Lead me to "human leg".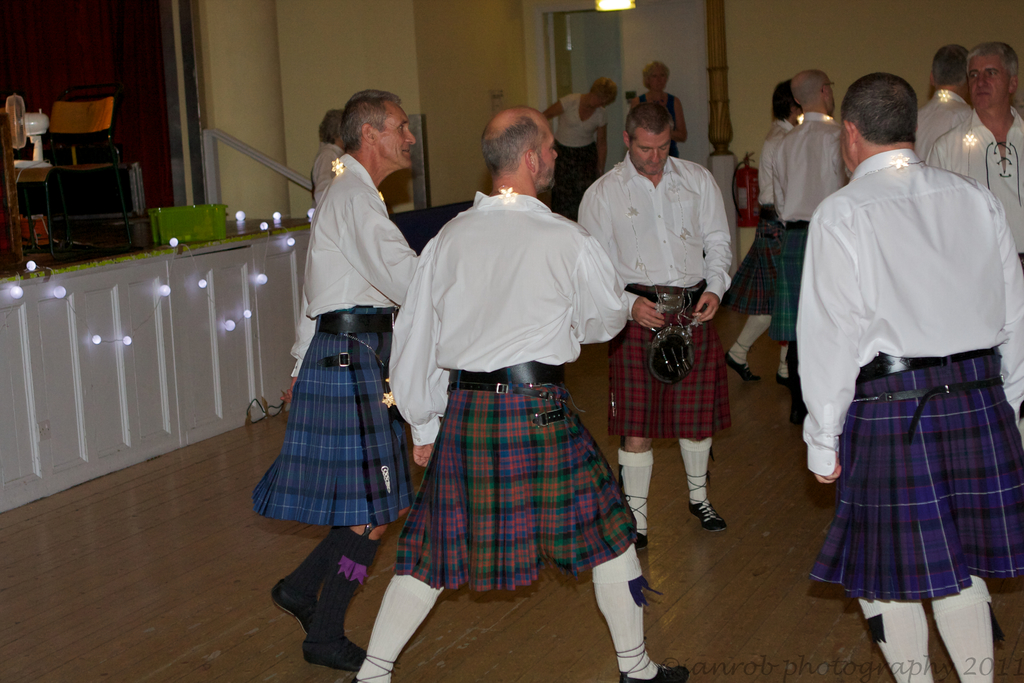
Lead to bbox=[302, 525, 368, 668].
